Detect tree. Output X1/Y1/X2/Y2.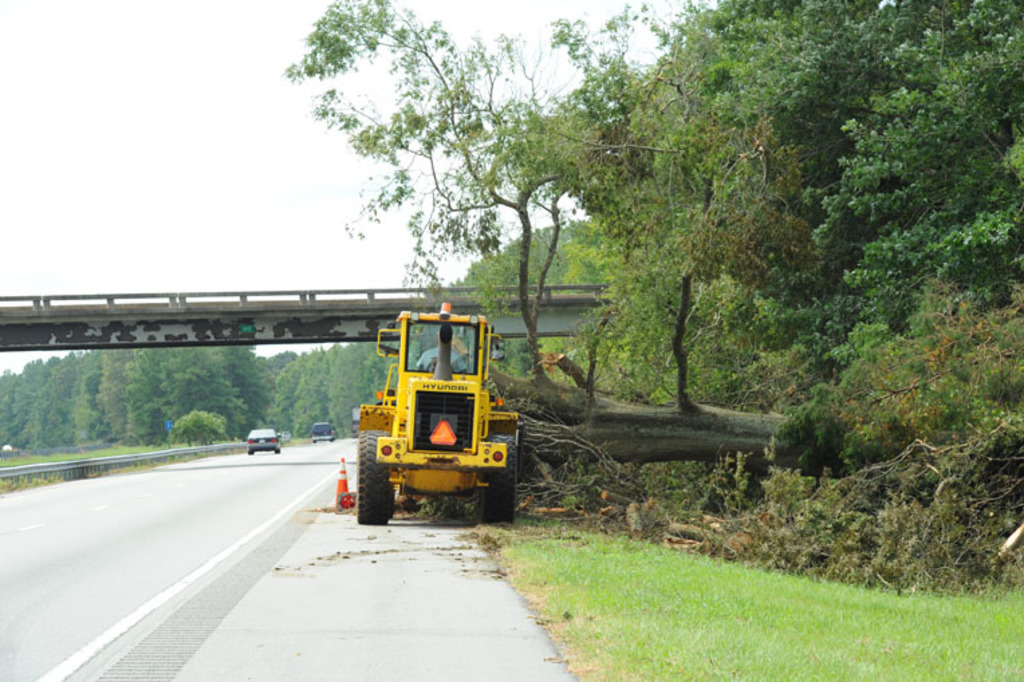
166/407/228/446.
